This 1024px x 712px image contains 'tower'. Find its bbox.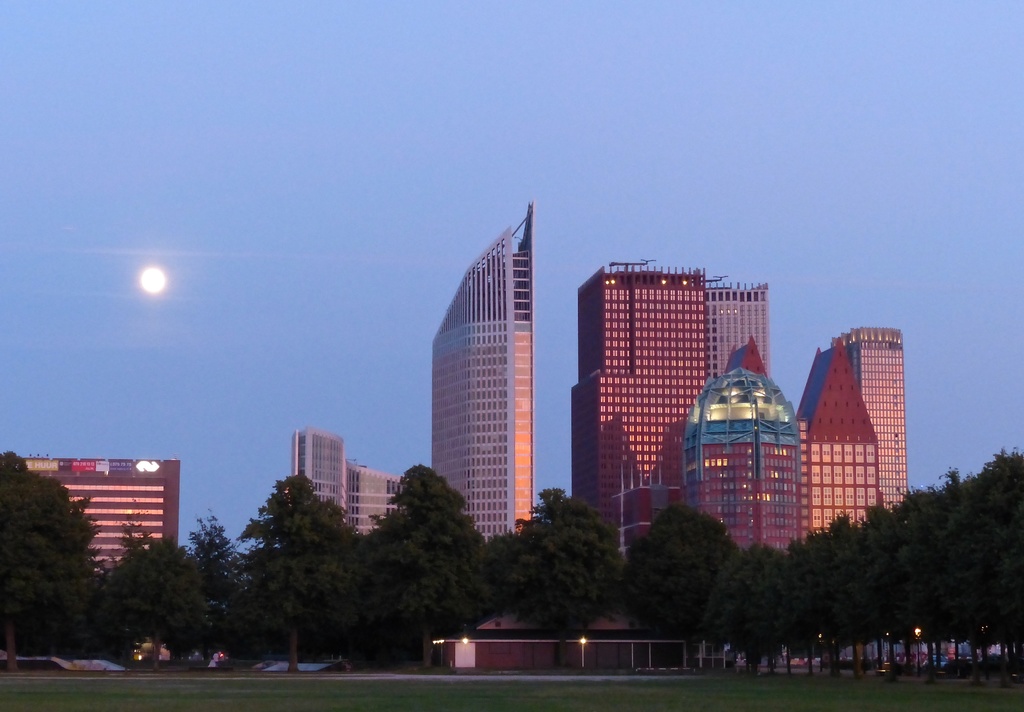
left=14, top=453, right=179, bottom=568.
